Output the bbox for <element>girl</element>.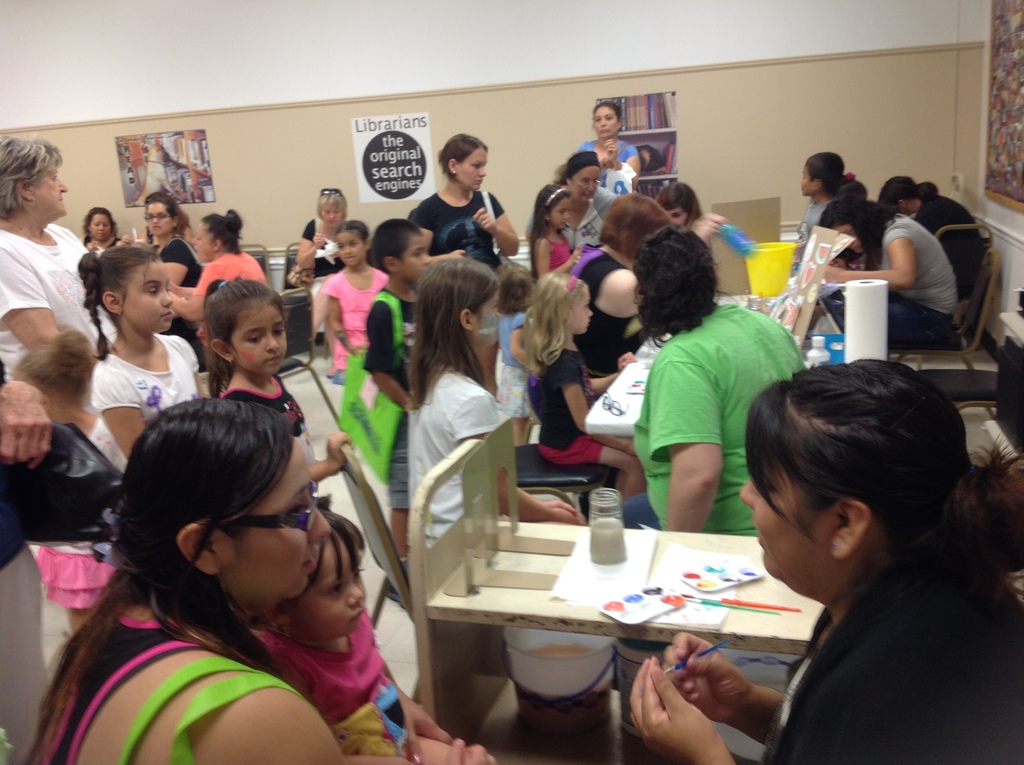
{"x1": 199, "y1": 275, "x2": 353, "y2": 501}.
